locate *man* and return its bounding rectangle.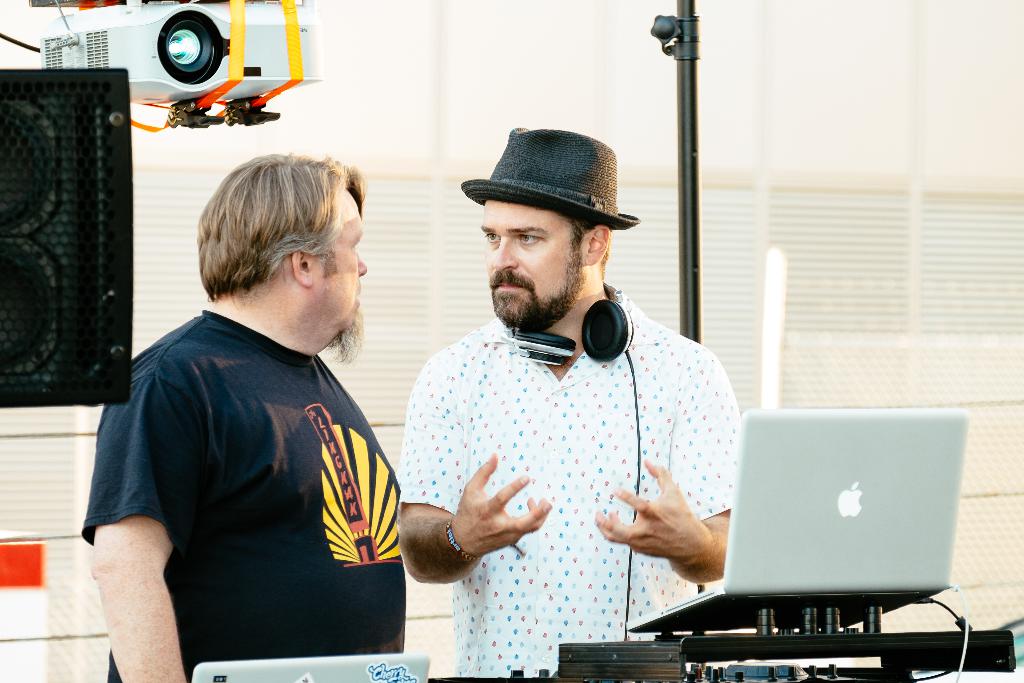
left=394, top=127, right=754, bottom=679.
